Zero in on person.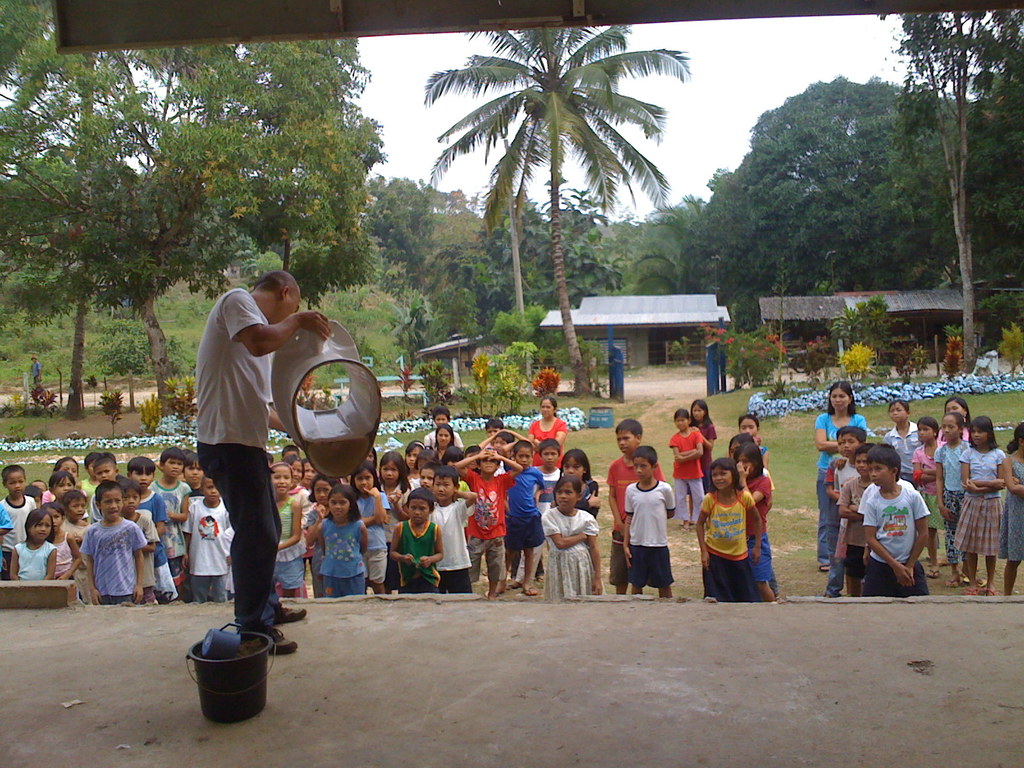
Zeroed in: 549, 447, 602, 516.
